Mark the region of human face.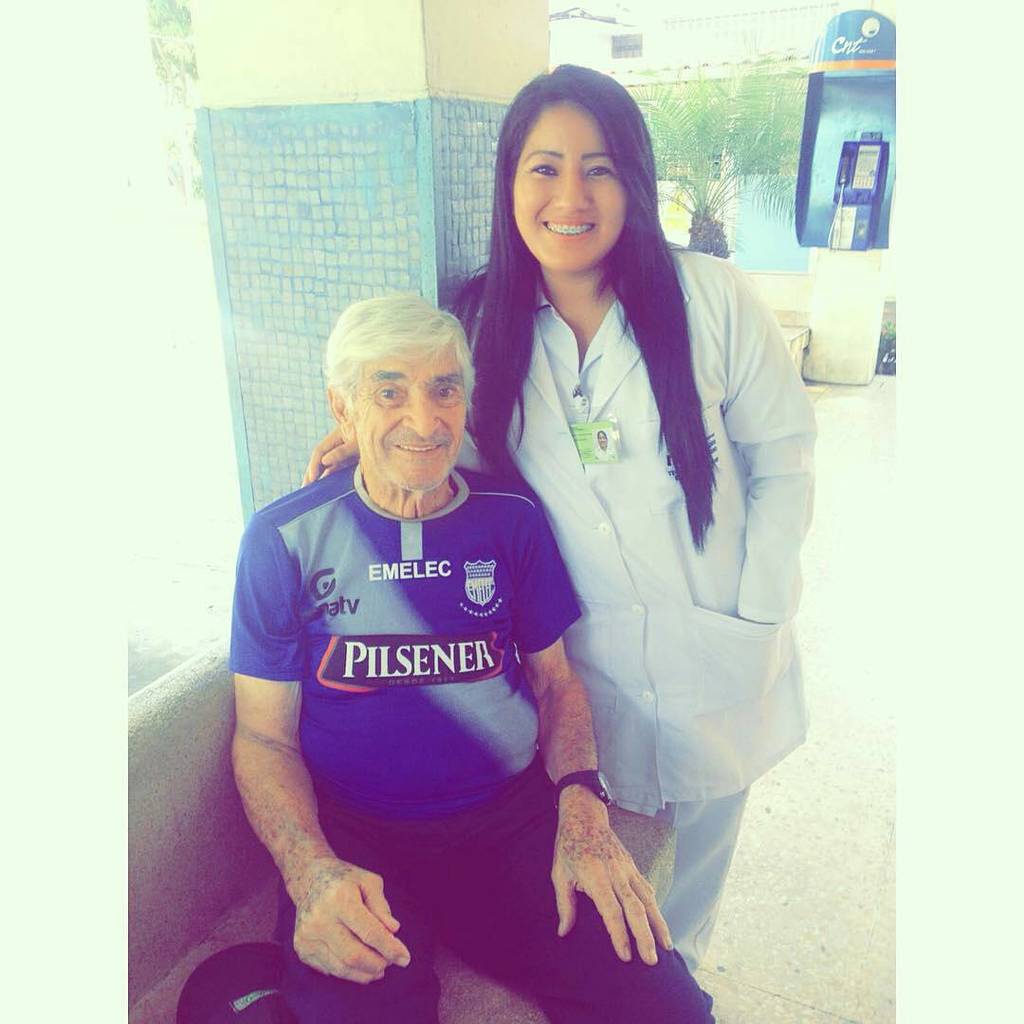
Region: (left=350, top=338, right=466, bottom=485).
